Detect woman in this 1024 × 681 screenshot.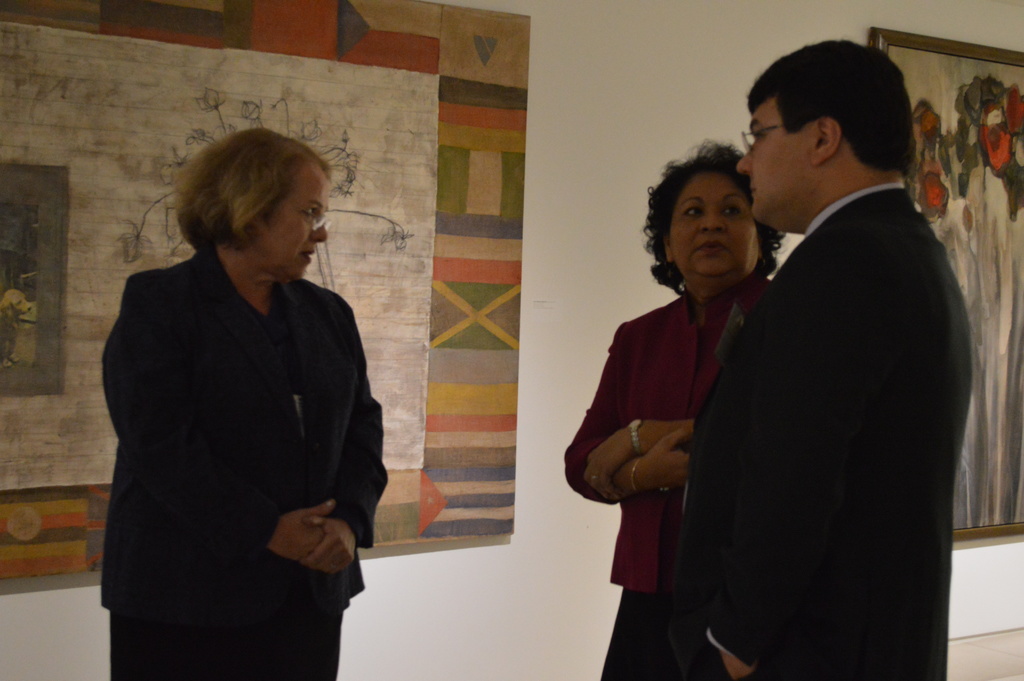
Detection: bbox(557, 140, 787, 680).
